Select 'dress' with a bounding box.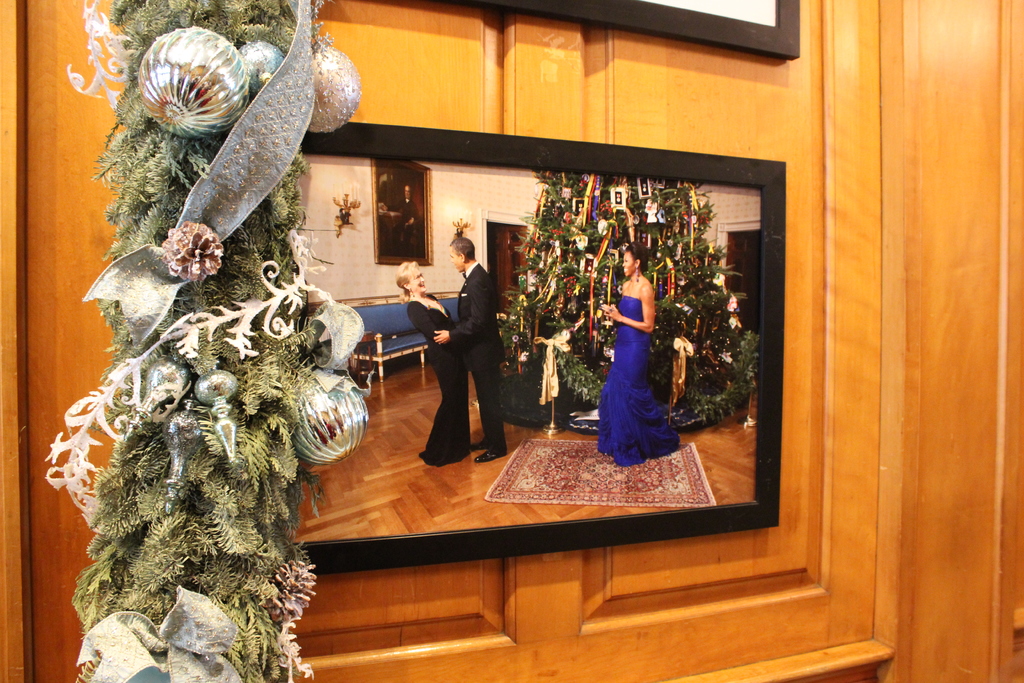
BBox(406, 292, 474, 466).
